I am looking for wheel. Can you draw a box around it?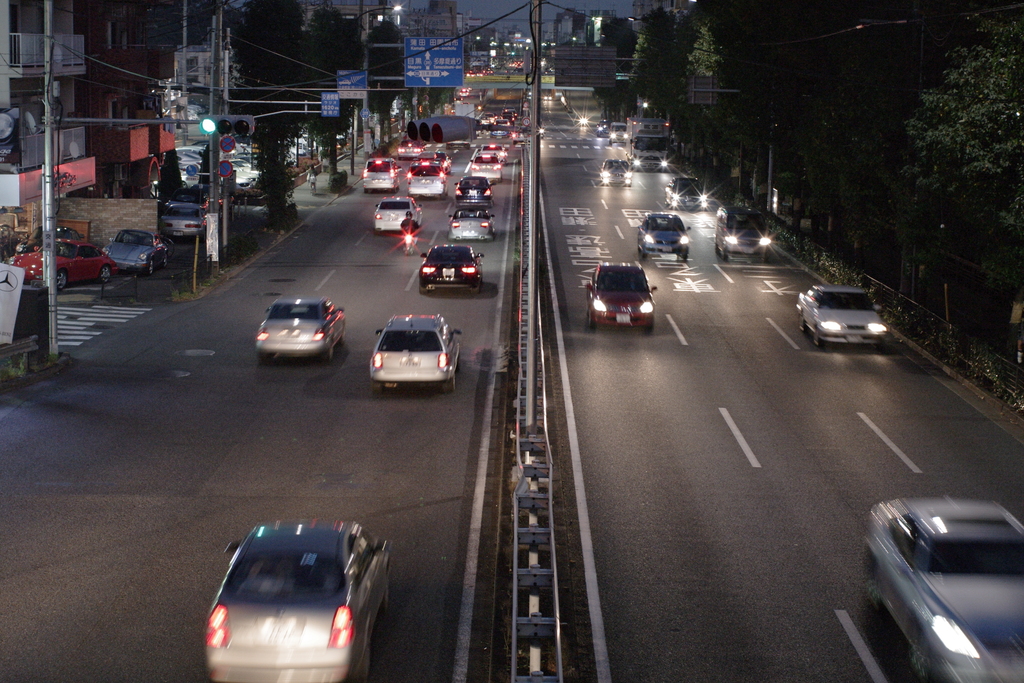
Sure, the bounding box is x1=455 y1=352 x2=462 y2=370.
